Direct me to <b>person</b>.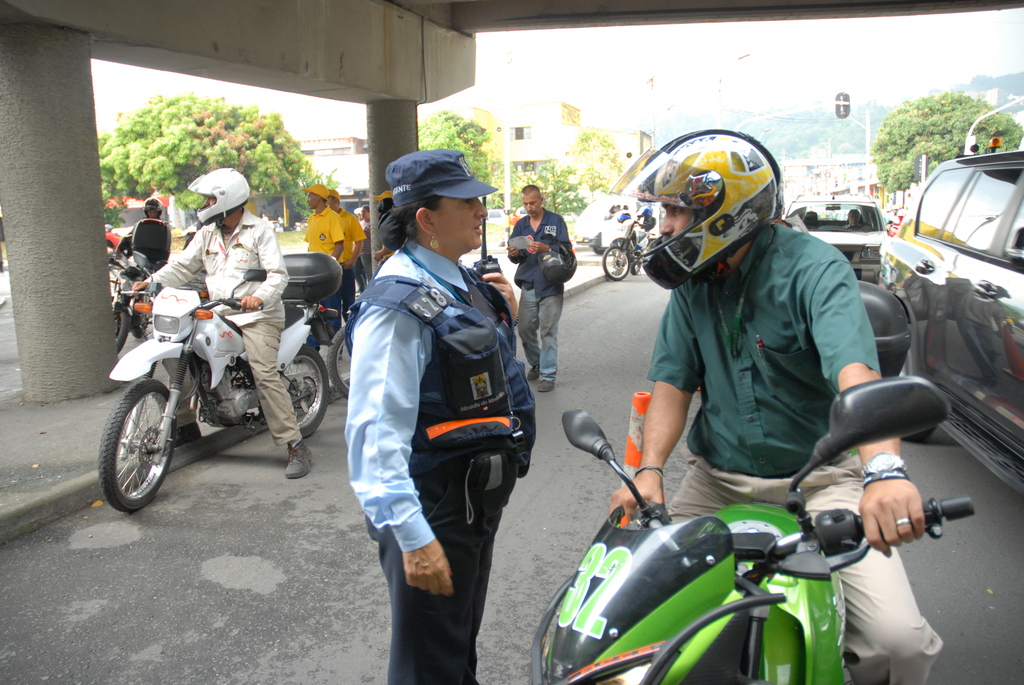
Direction: detection(128, 198, 166, 261).
